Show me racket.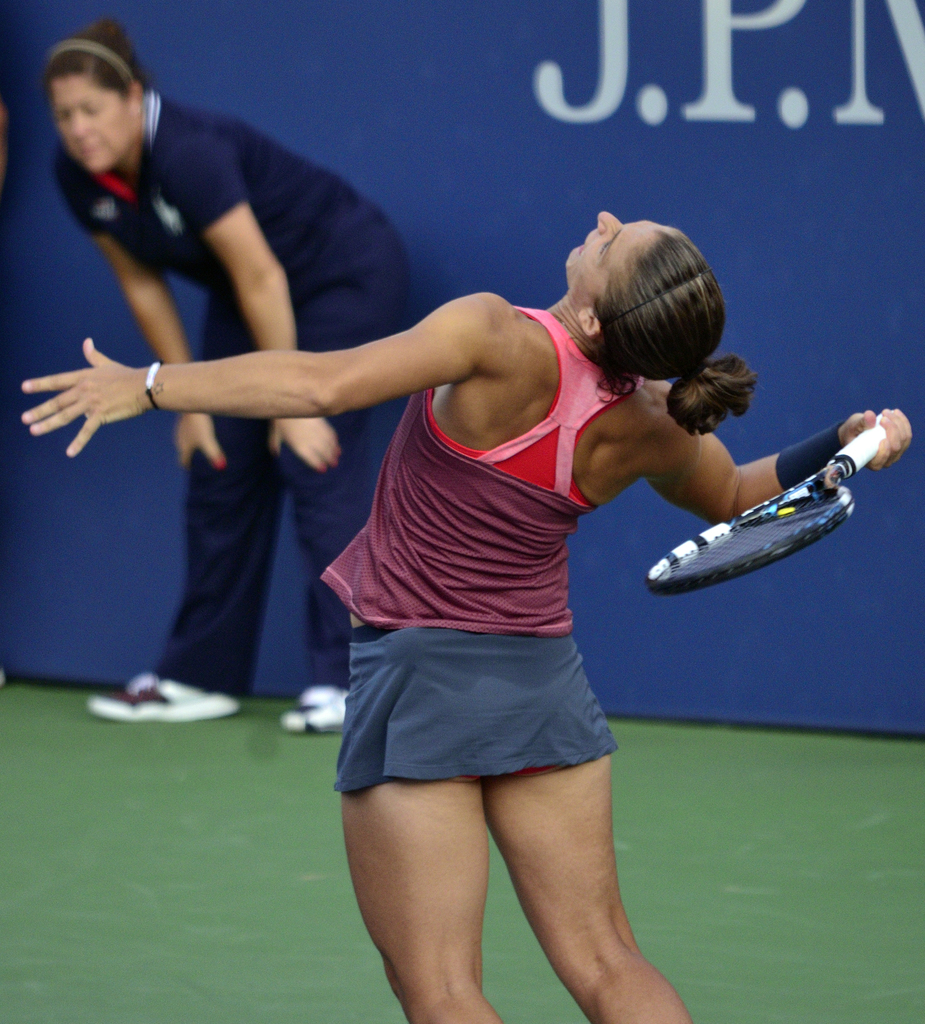
racket is here: bbox(645, 407, 892, 596).
